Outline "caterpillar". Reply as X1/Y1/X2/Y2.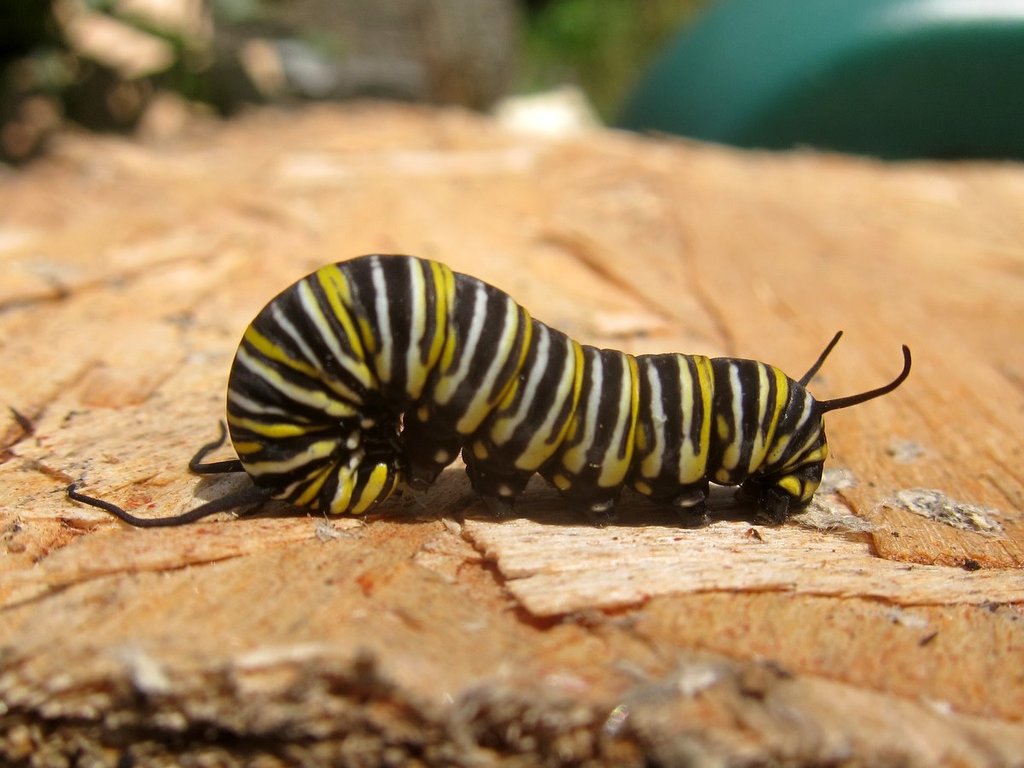
14/254/911/525.
